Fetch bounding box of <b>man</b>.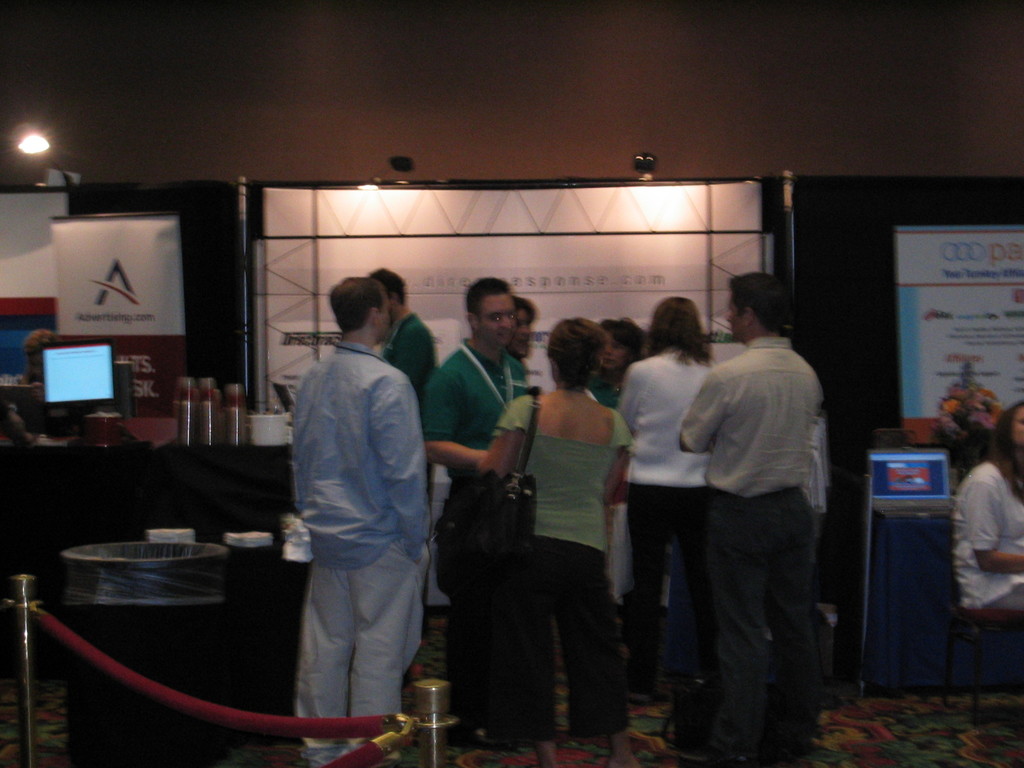
Bbox: region(427, 274, 531, 746).
